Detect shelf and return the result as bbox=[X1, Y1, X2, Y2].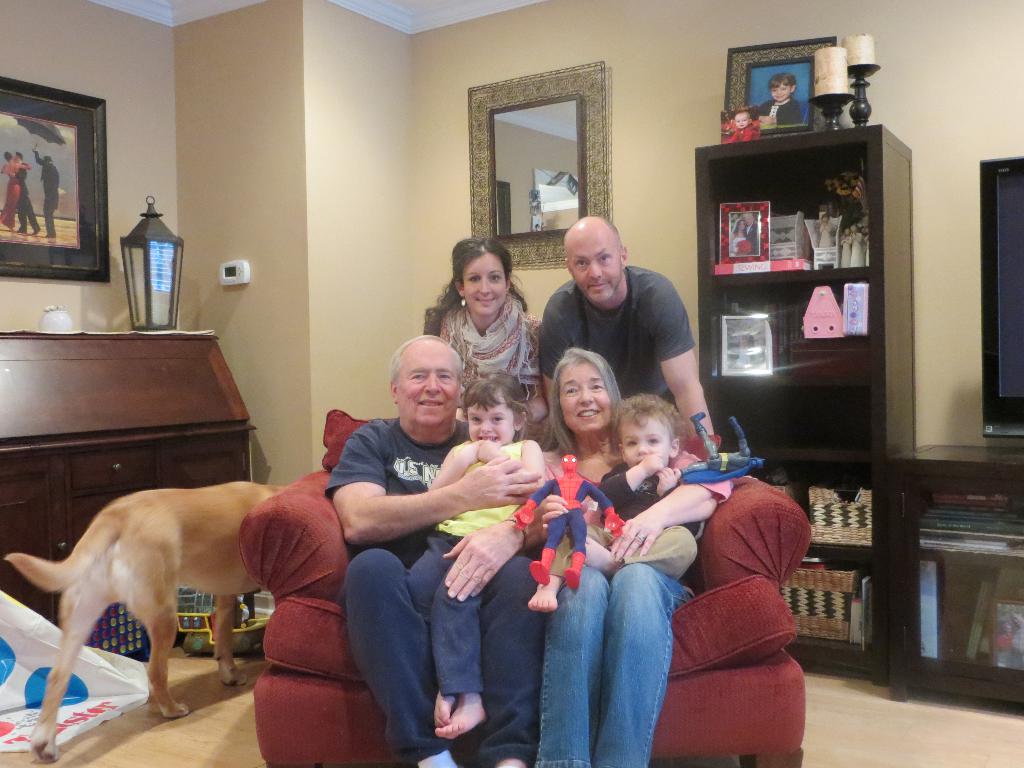
bbox=[0, 332, 253, 659].
